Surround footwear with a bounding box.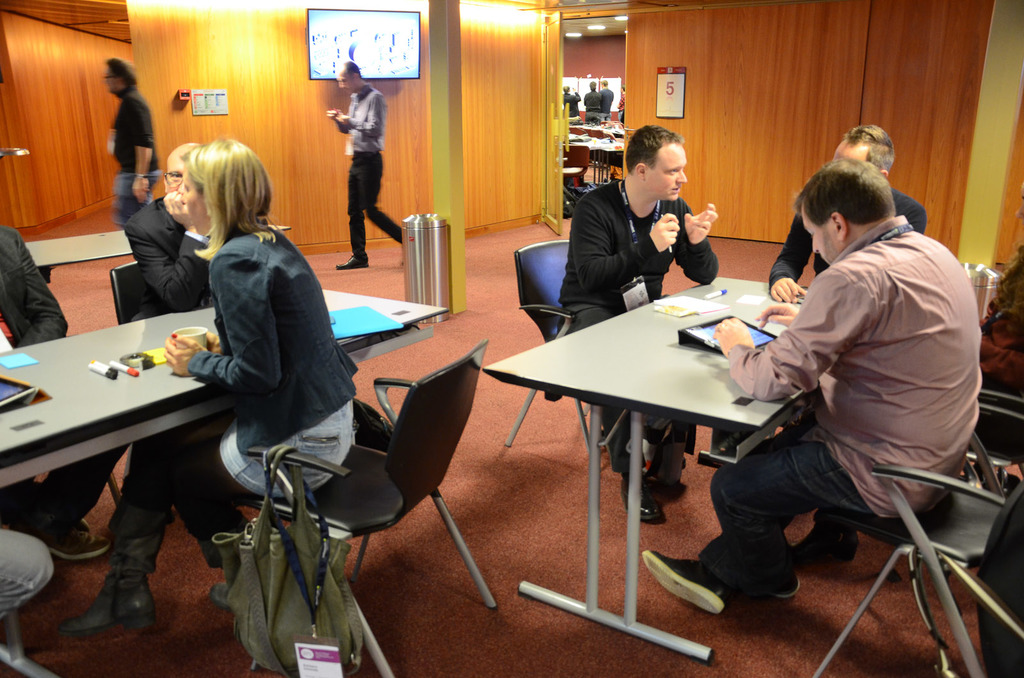
box=[337, 253, 372, 266].
